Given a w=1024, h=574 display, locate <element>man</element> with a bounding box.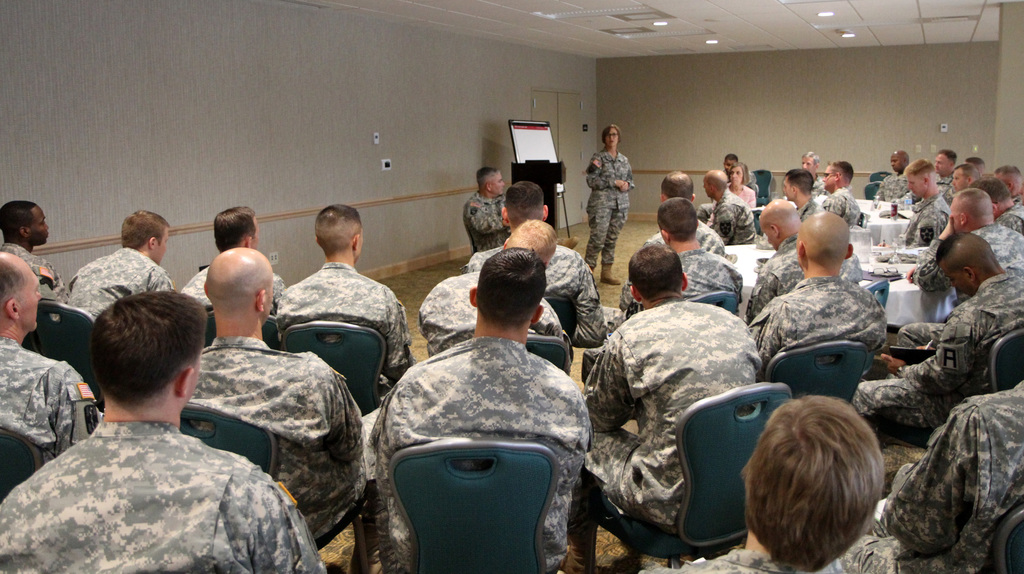
Located: (x1=897, y1=161, x2=949, y2=247).
